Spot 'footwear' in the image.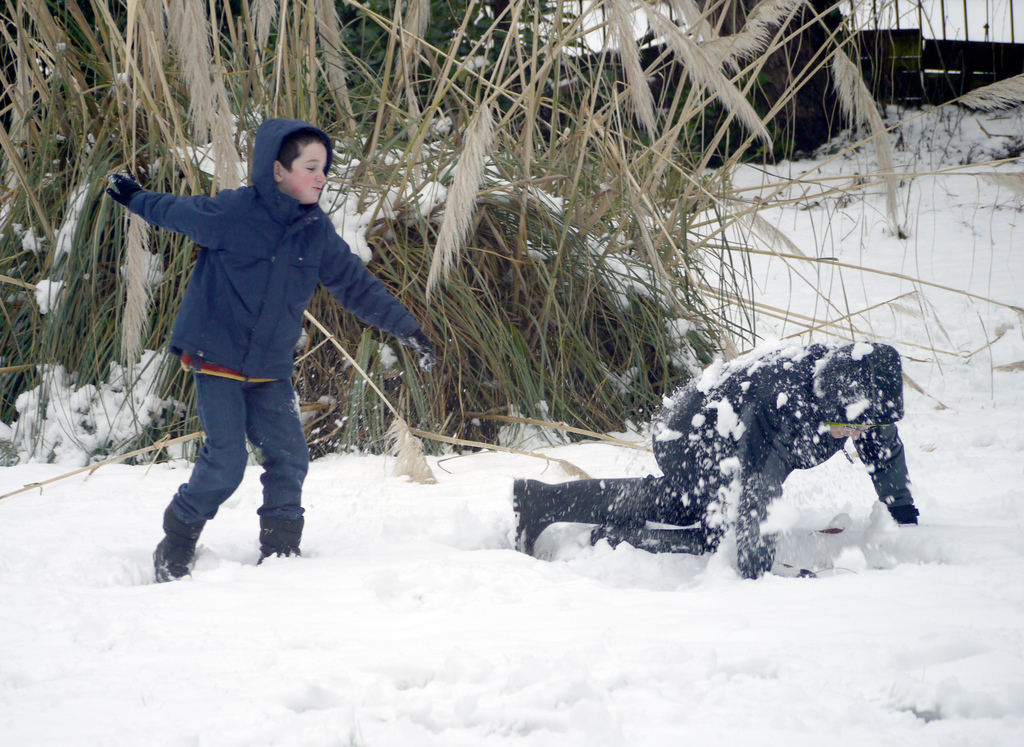
'footwear' found at locate(151, 532, 189, 589).
